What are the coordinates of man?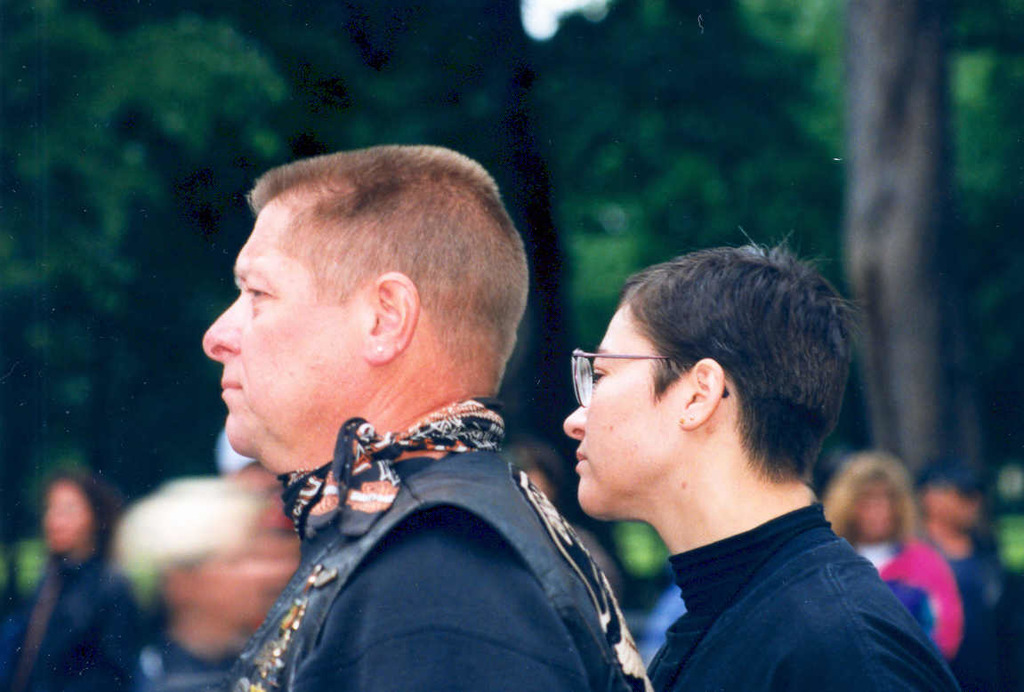
box(103, 151, 695, 689).
